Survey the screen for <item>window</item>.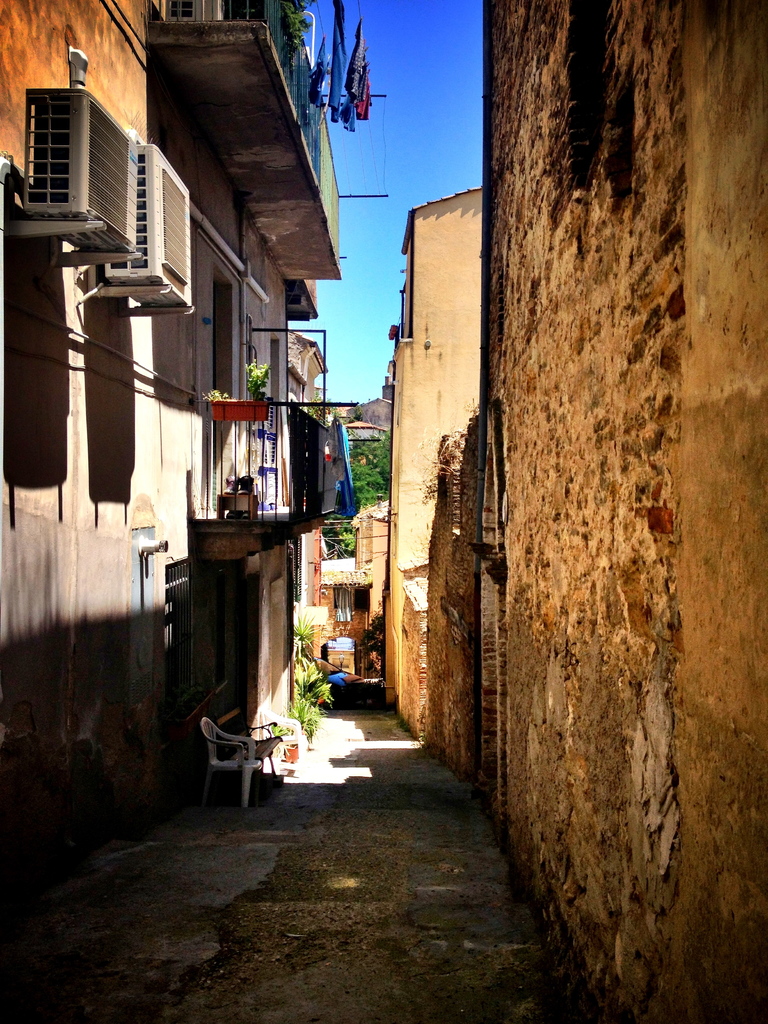
Survey found: rect(333, 583, 353, 623).
